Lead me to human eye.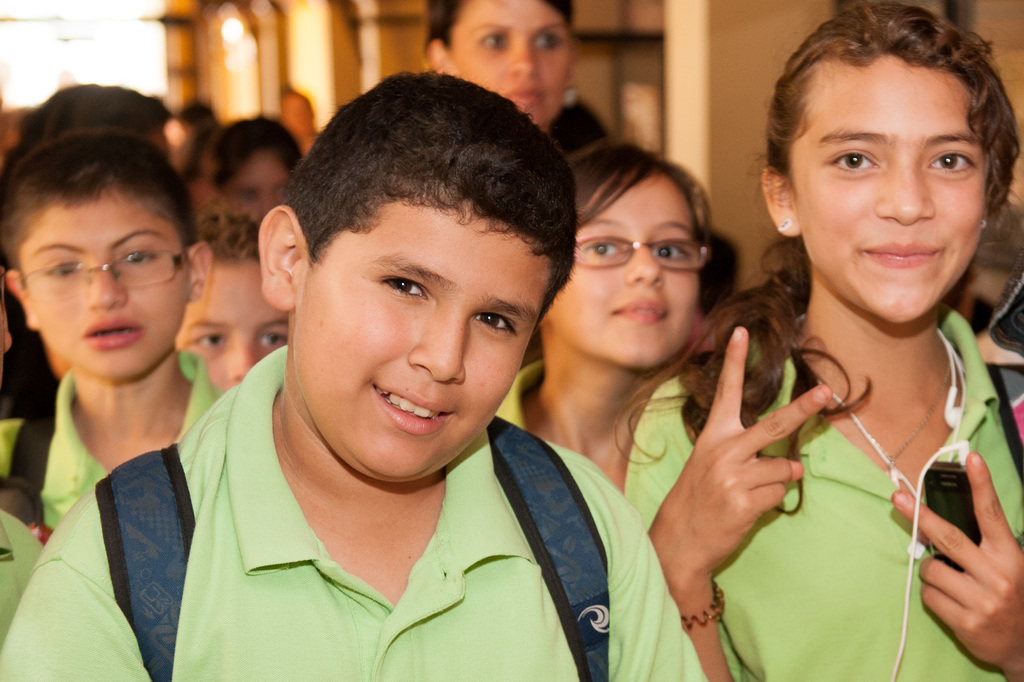
Lead to <region>476, 26, 514, 56</region>.
